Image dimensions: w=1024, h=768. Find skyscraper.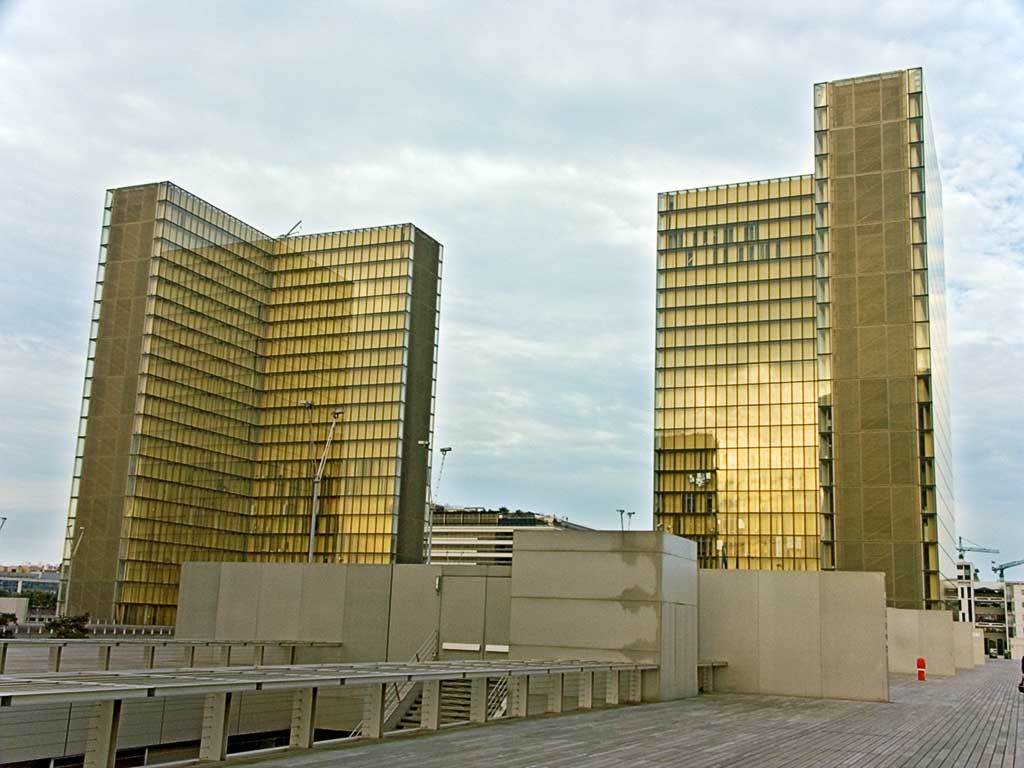
select_region(632, 90, 972, 639).
